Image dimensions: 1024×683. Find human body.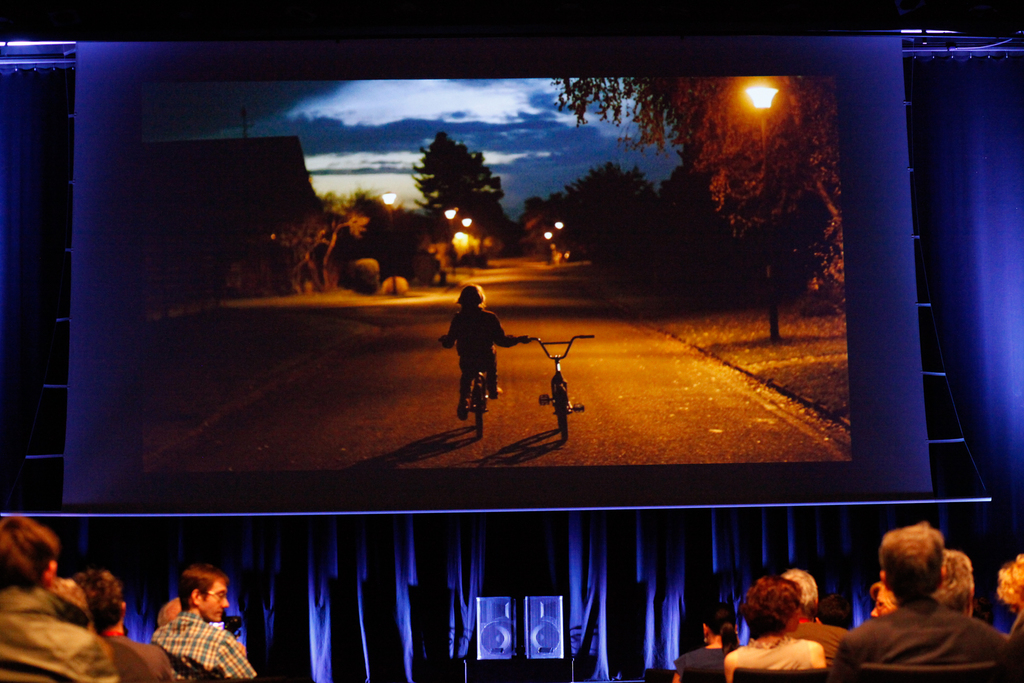
x1=442, y1=309, x2=529, y2=422.
